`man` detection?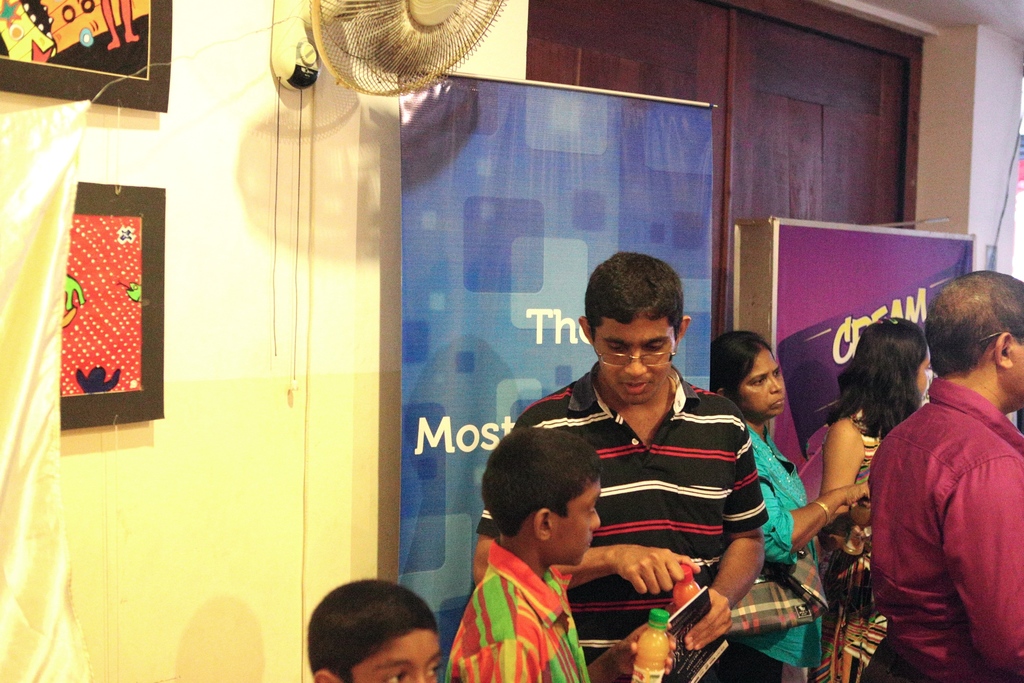
box(467, 252, 770, 682)
